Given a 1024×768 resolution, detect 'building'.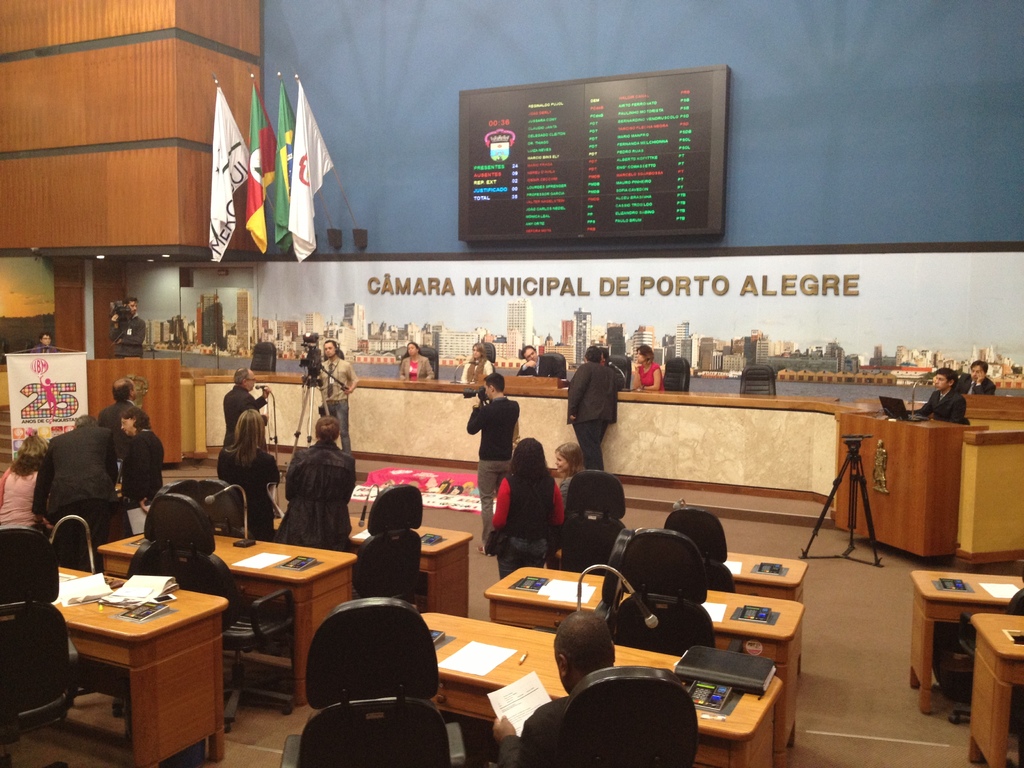
x1=2, y1=0, x2=1023, y2=767.
